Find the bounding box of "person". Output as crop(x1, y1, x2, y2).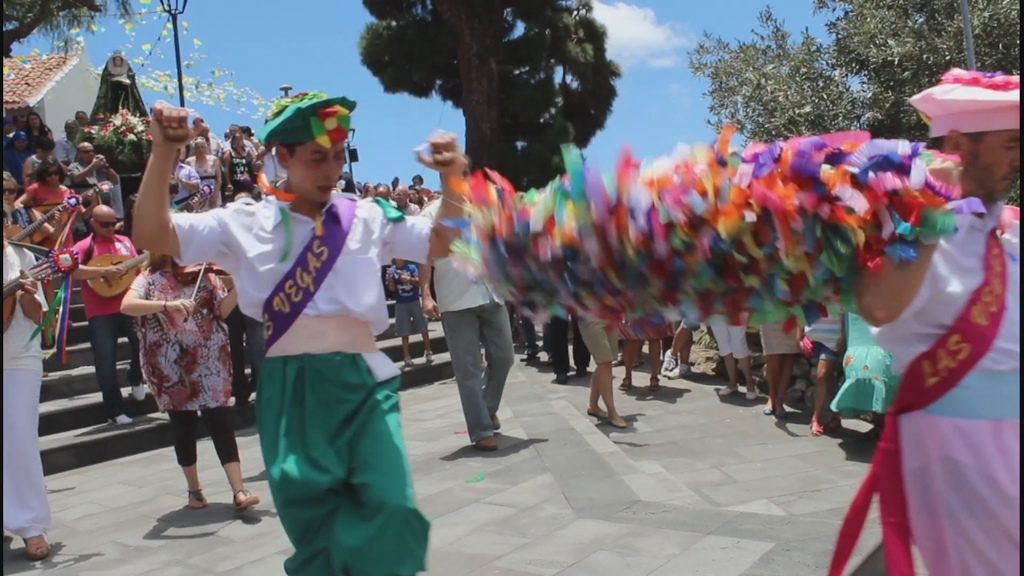
crop(0, 69, 1023, 575).
